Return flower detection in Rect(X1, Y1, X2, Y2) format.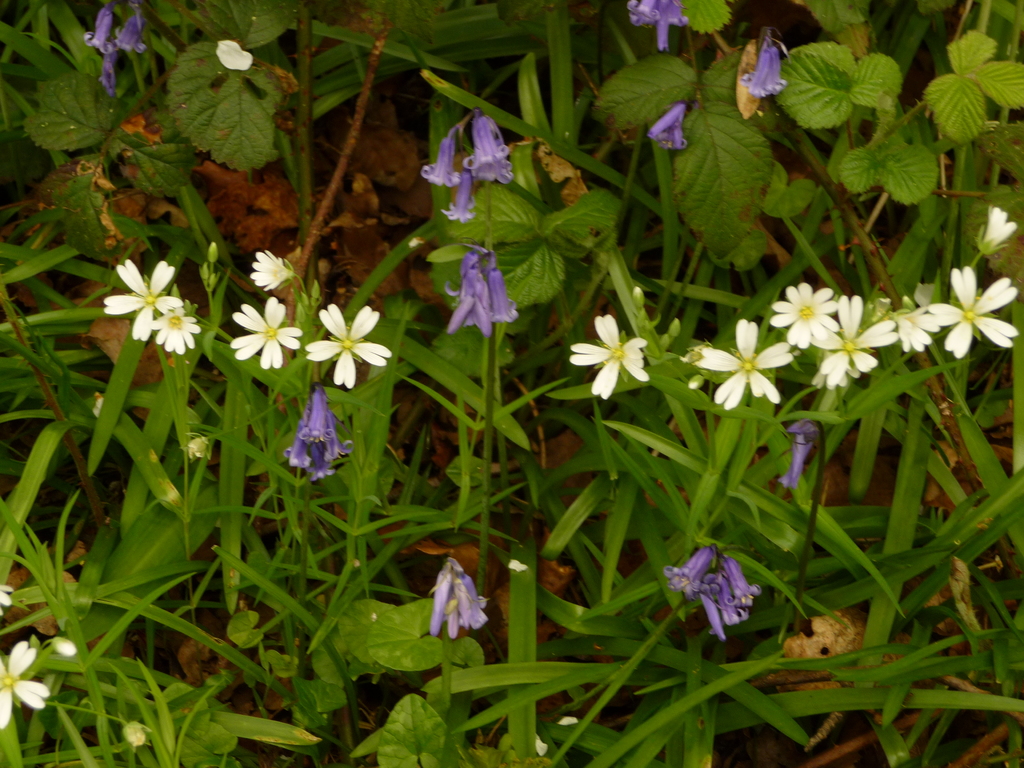
Rect(631, 0, 683, 47).
